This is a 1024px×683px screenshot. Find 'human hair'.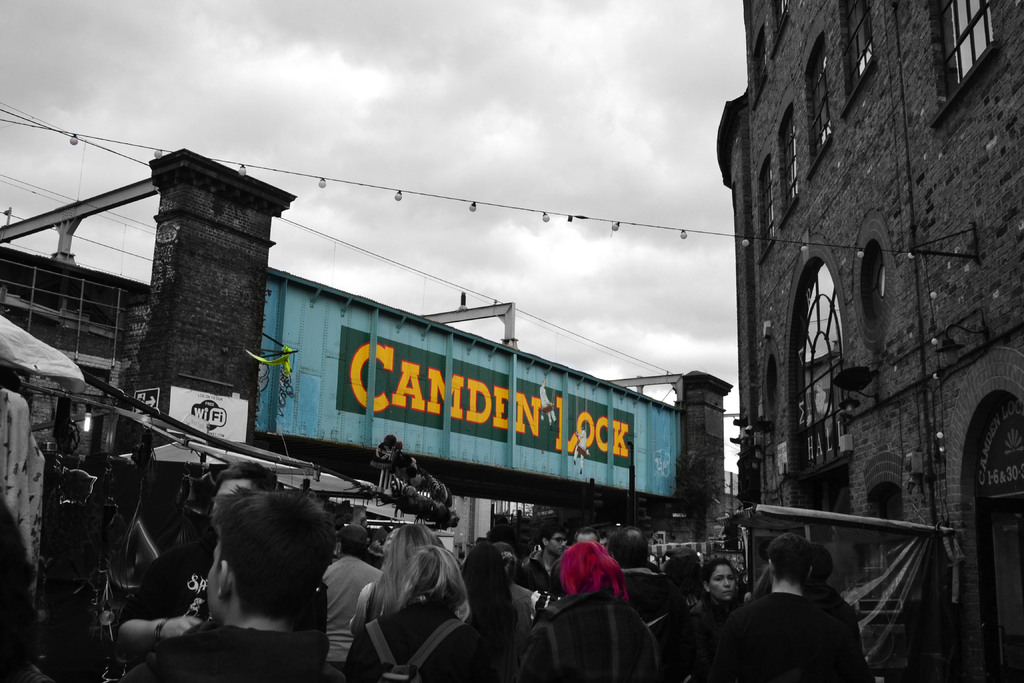
Bounding box: pyautogui.locateOnScreen(220, 462, 275, 493).
